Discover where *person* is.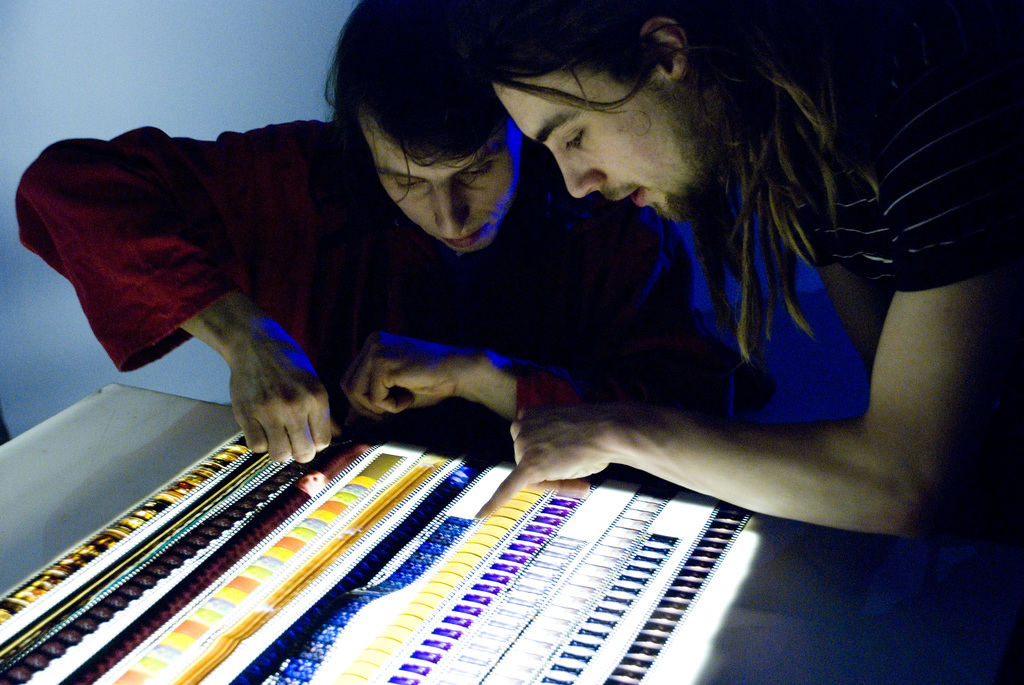
Discovered at rect(15, 0, 778, 464).
